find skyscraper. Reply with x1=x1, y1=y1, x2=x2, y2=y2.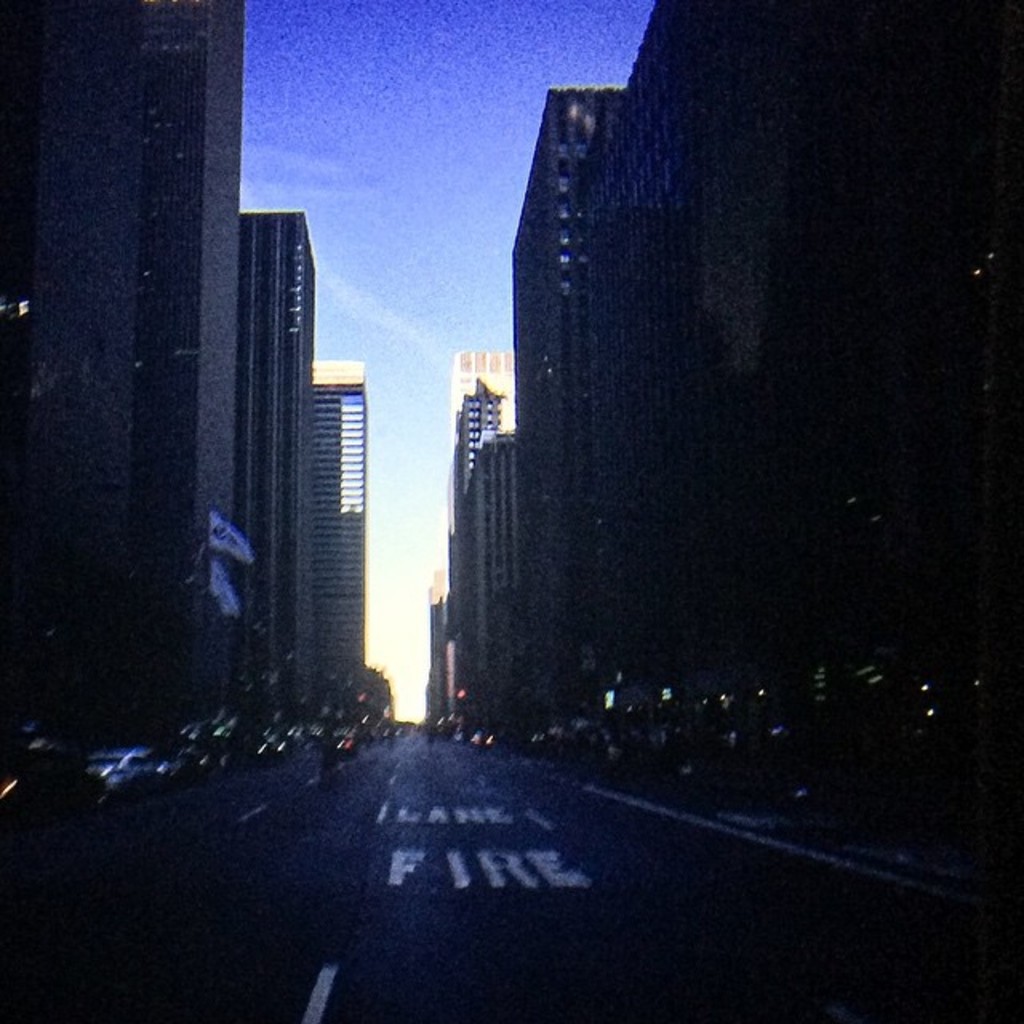
x1=0, y1=0, x2=245, y2=760.
